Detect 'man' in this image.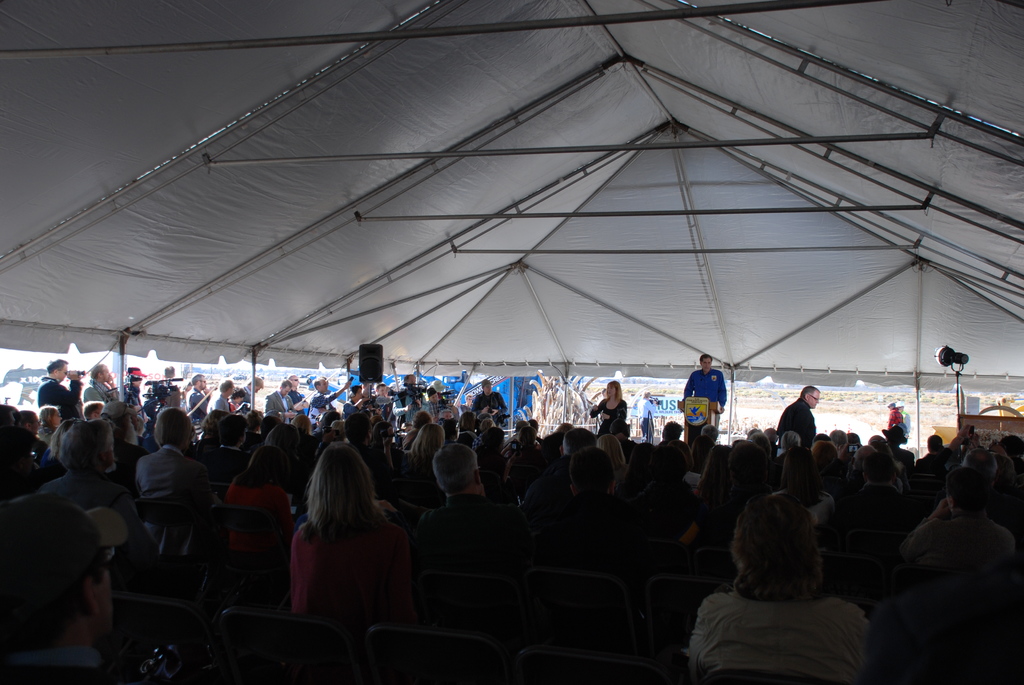
Detection: region(0, 488, 141, 684).
